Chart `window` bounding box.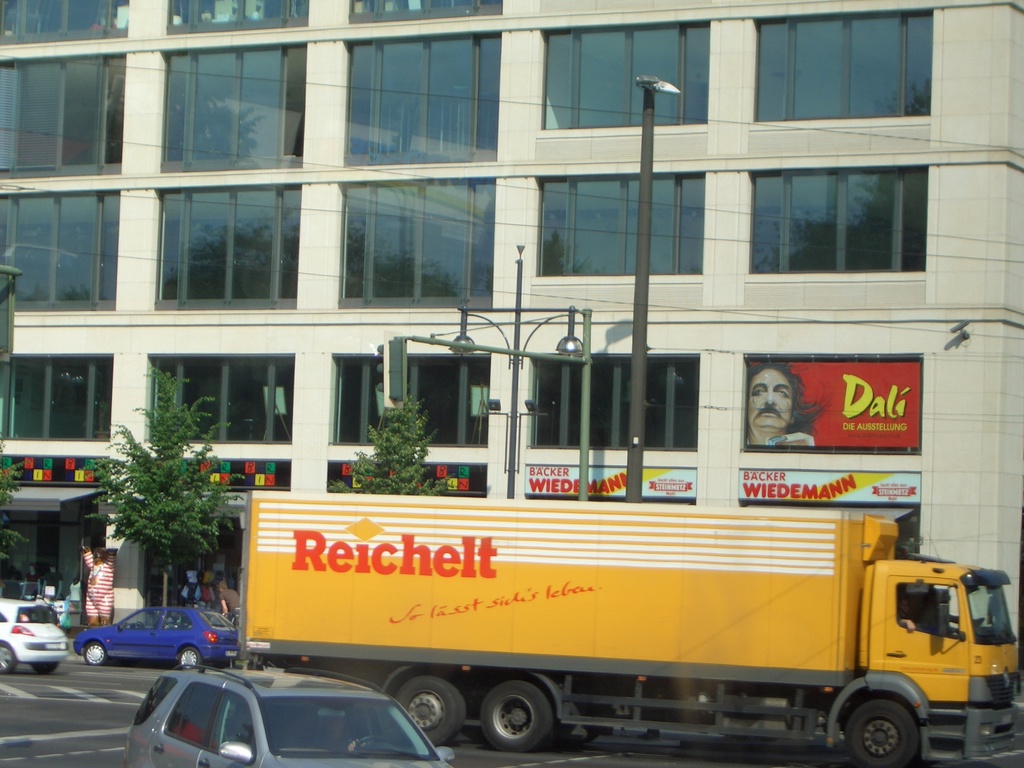
Charted: crop(157, 44, 307, 171).
